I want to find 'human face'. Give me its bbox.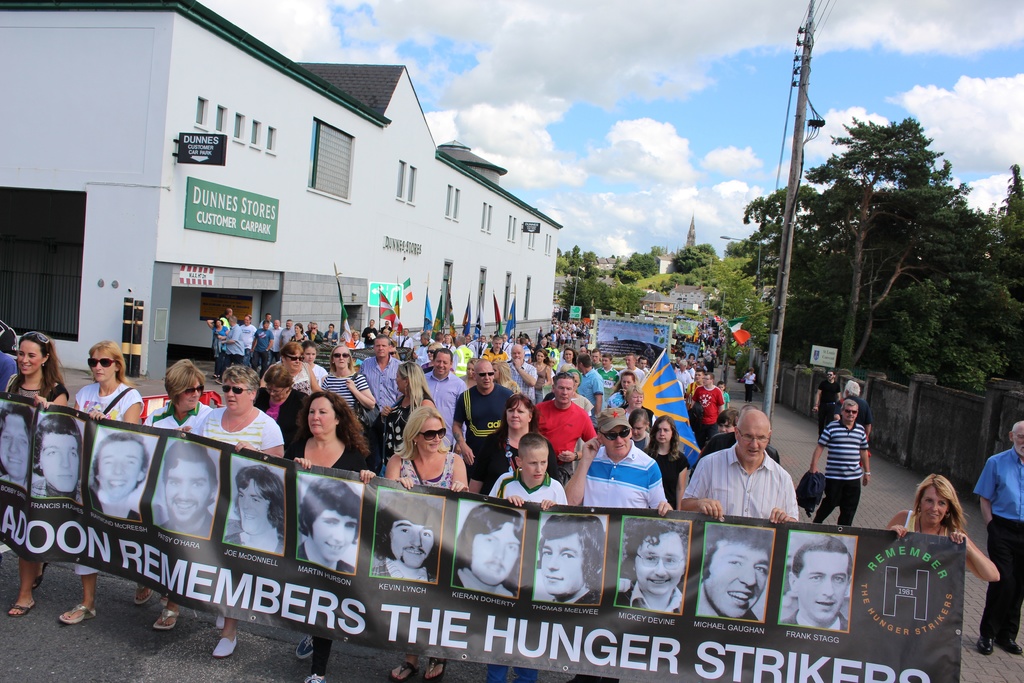
region(0, 415, 29, 486).
